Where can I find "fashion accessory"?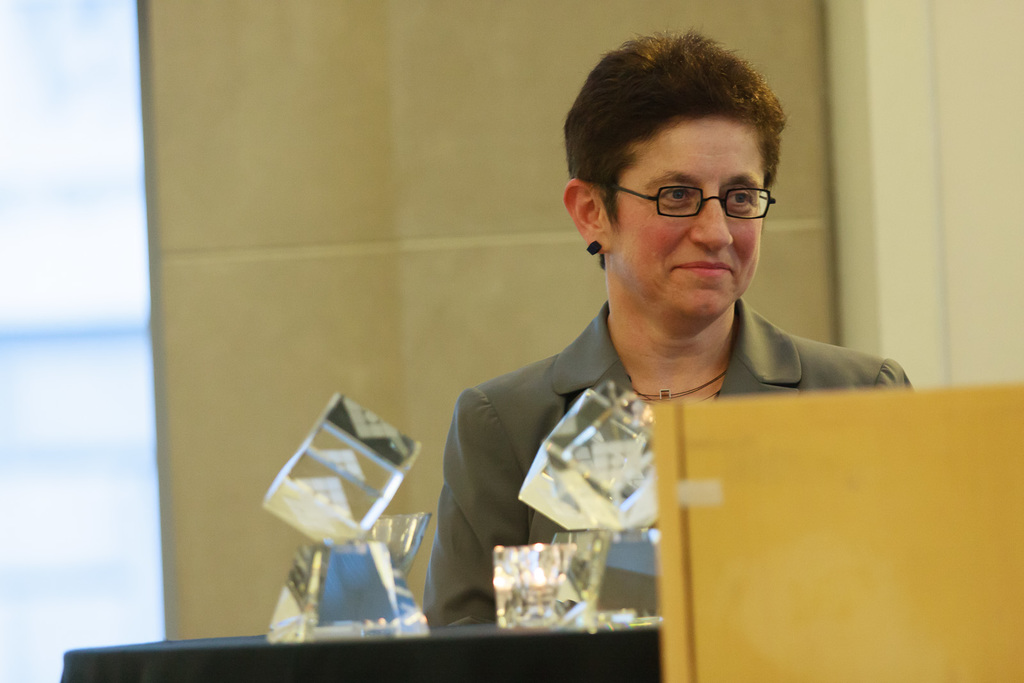
You can find it at bbox=(623, 365, 734, 402).
